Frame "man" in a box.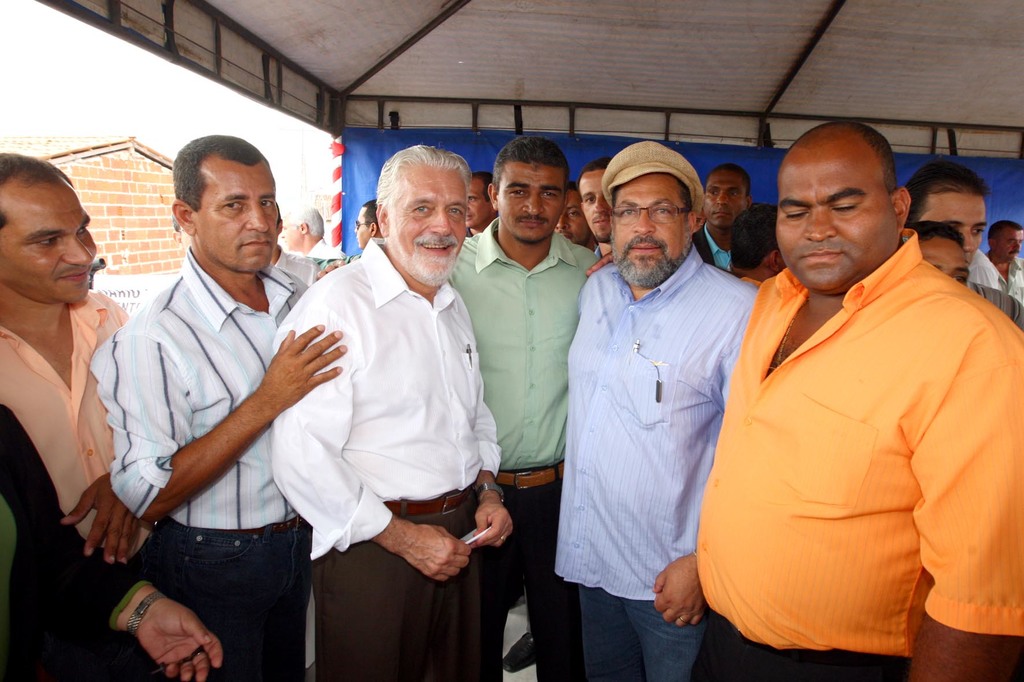
(x1=447, y1=132, x2=598, y2=681).
